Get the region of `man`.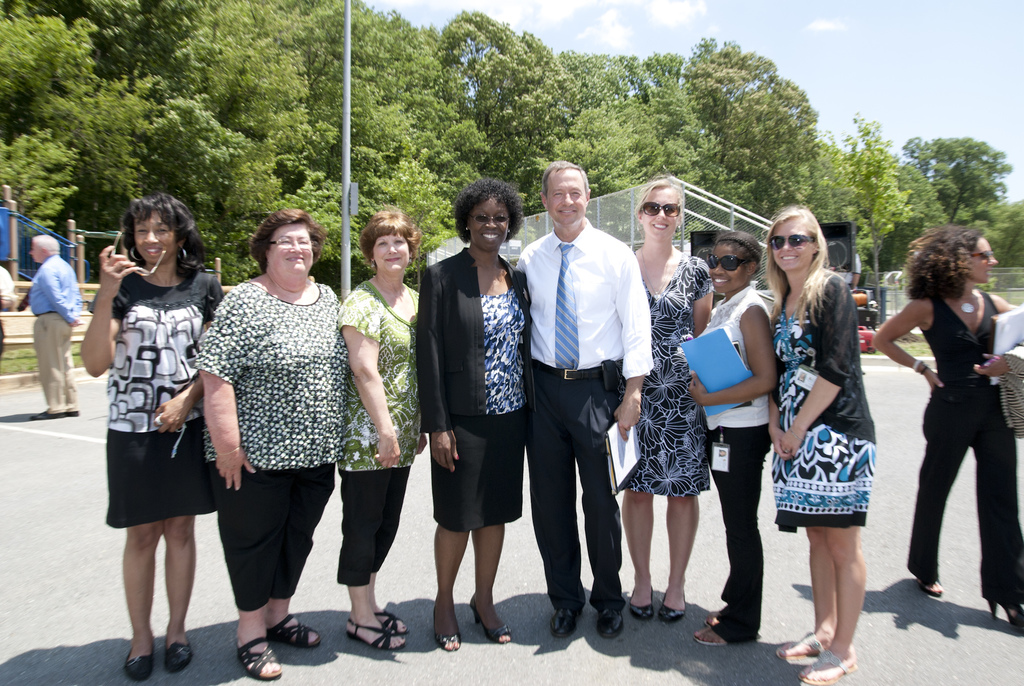
crop(513, 159, 657, 642).
